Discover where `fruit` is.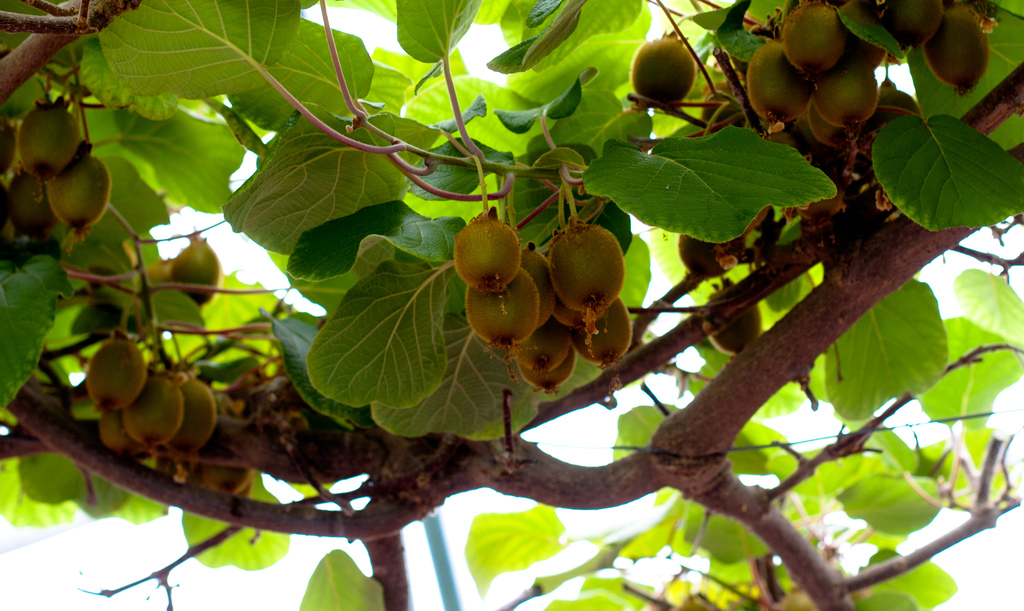
Discovered at [left=69, top=295, right=124, bottom=345].
